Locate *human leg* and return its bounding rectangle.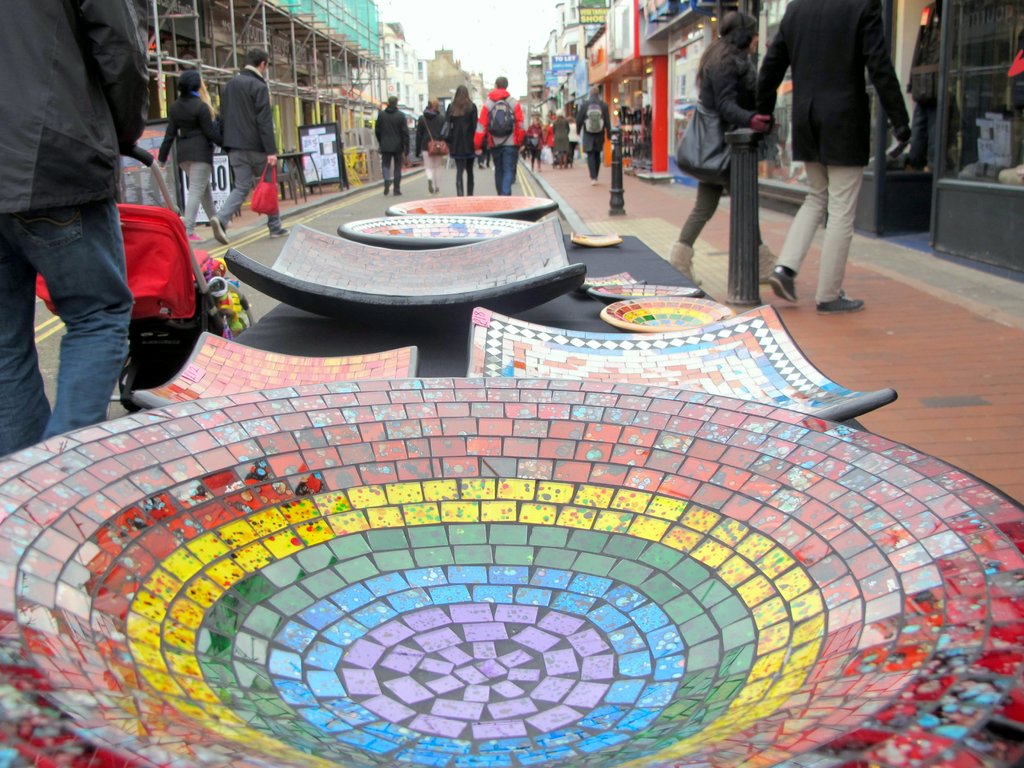
BBox(214, 150, 252, 241).
